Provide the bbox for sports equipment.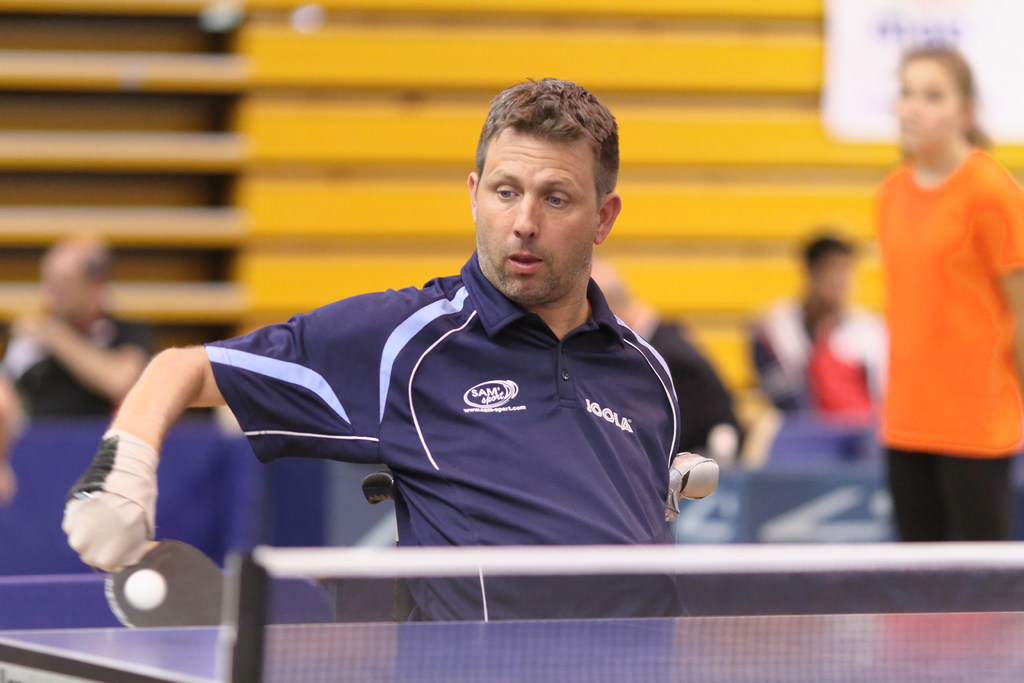
104:535:225:626.
